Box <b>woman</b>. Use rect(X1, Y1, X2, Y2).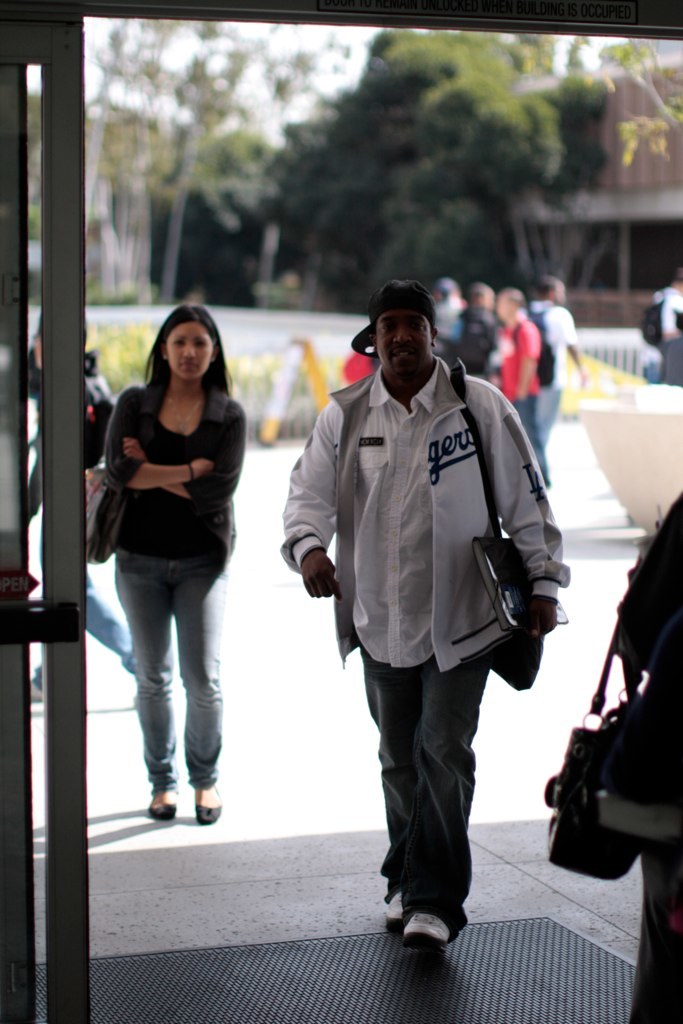
rect(105, 280, 254, 815).
